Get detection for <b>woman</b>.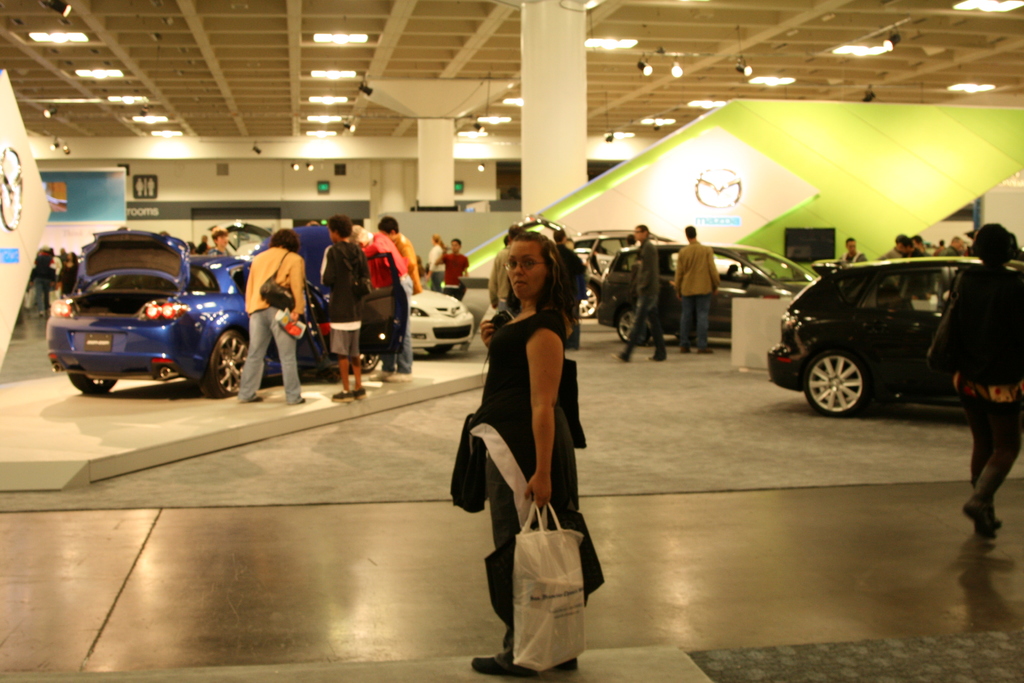
Detection: (473,234,605,675).
